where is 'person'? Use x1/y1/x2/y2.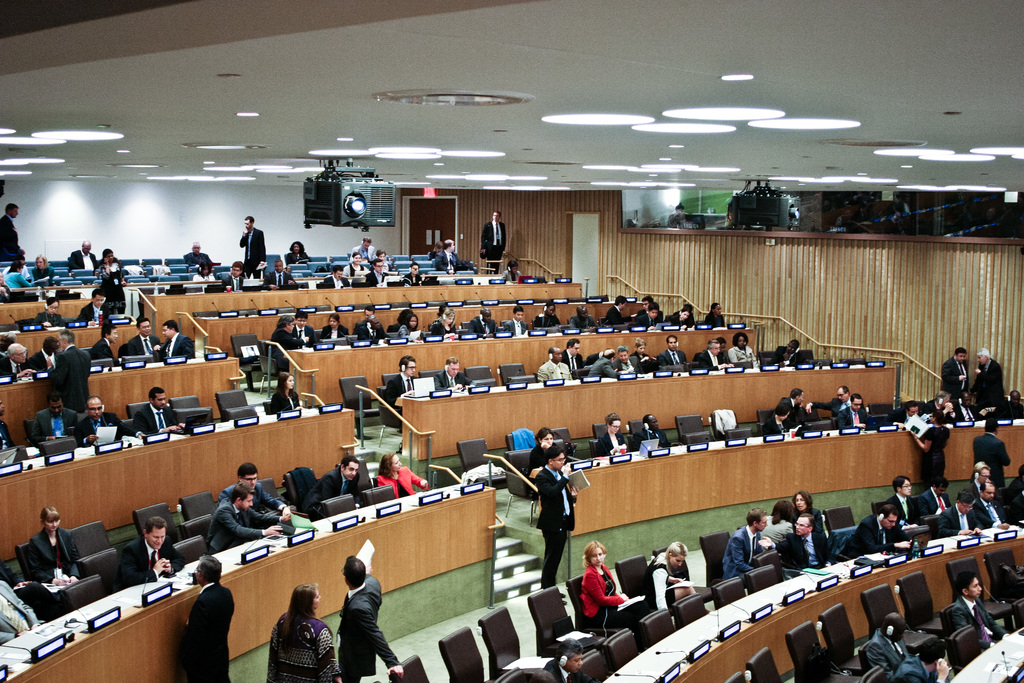
667/308/698/331.
